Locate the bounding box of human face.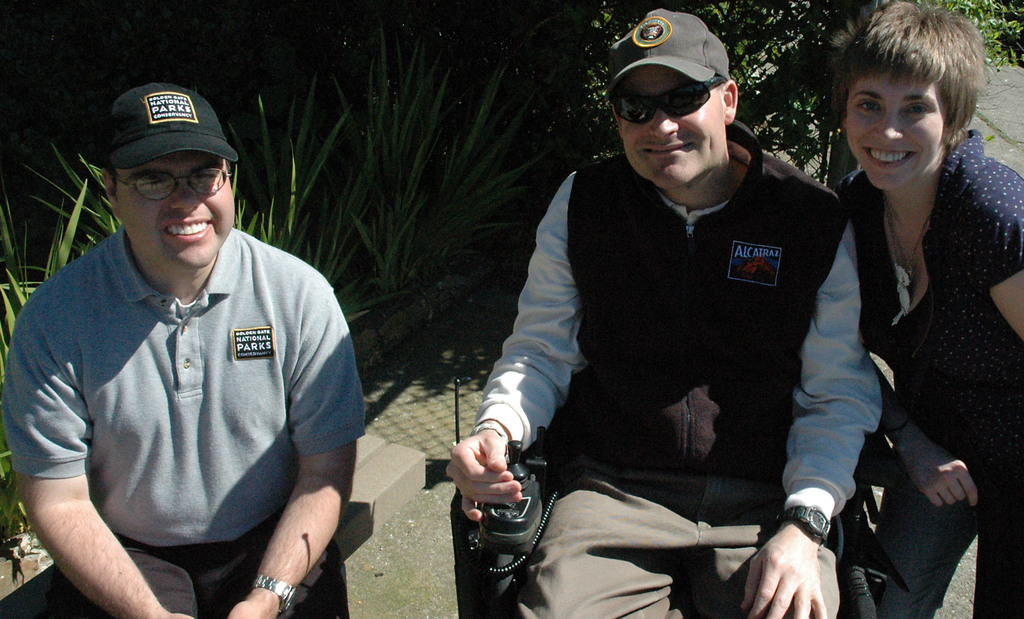
Bounding box: rect(618, 69, 723, 193).
